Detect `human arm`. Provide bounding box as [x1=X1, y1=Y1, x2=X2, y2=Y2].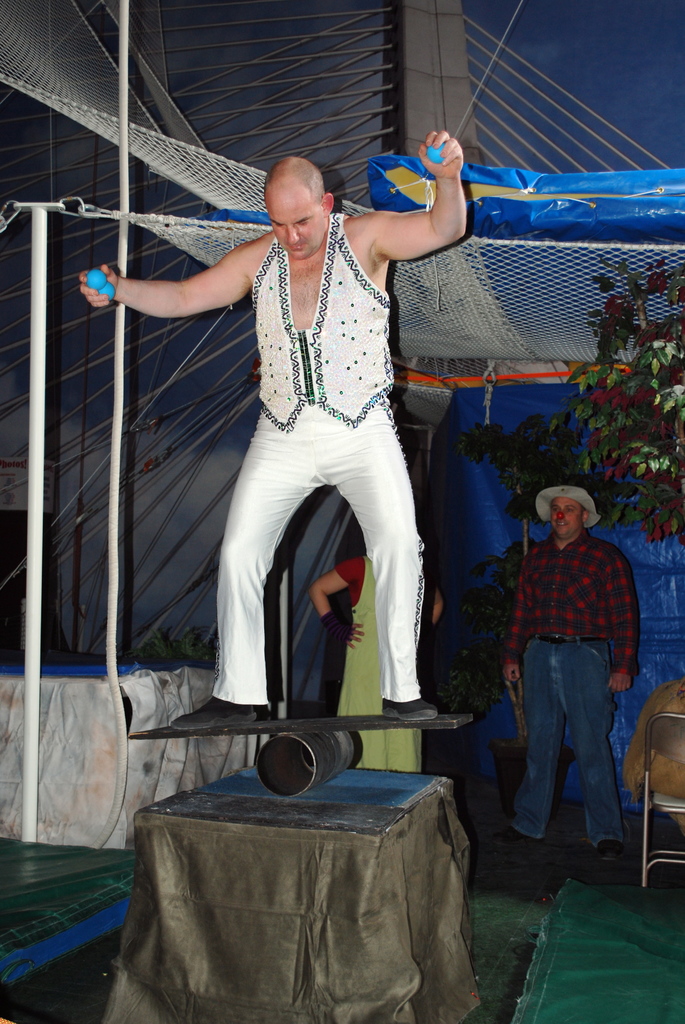
[x1=505, y1=547, x2=527, y2=690].
